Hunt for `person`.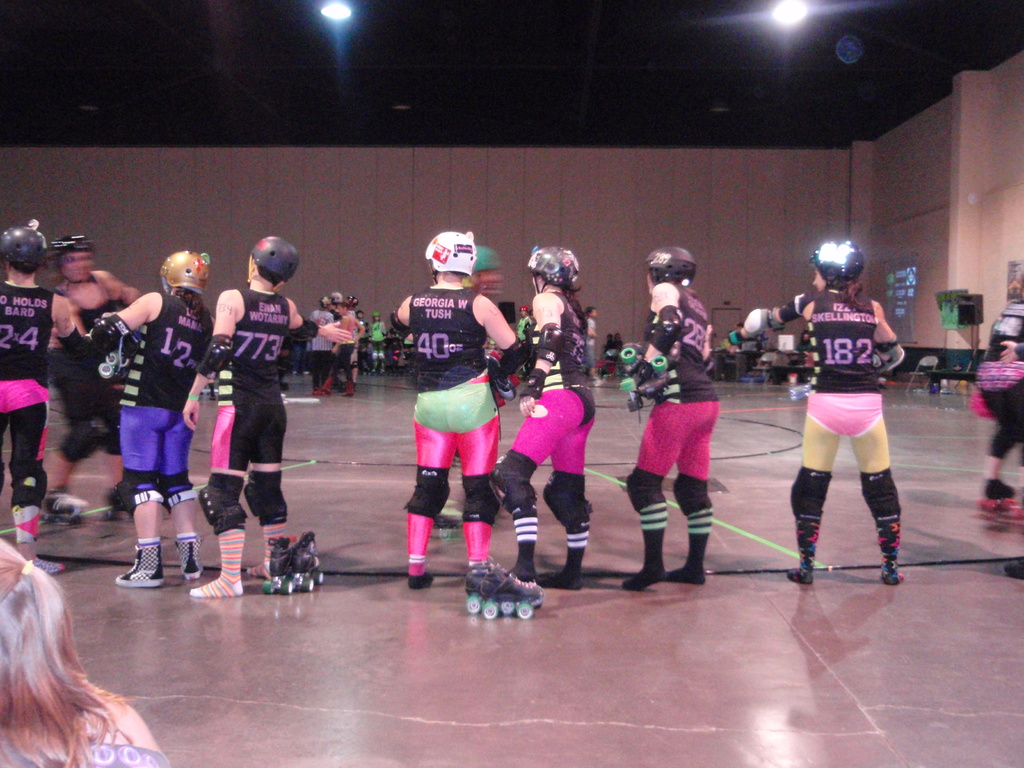
Hunted down at (x1=311, y1=294, x2=328, y2=393).
